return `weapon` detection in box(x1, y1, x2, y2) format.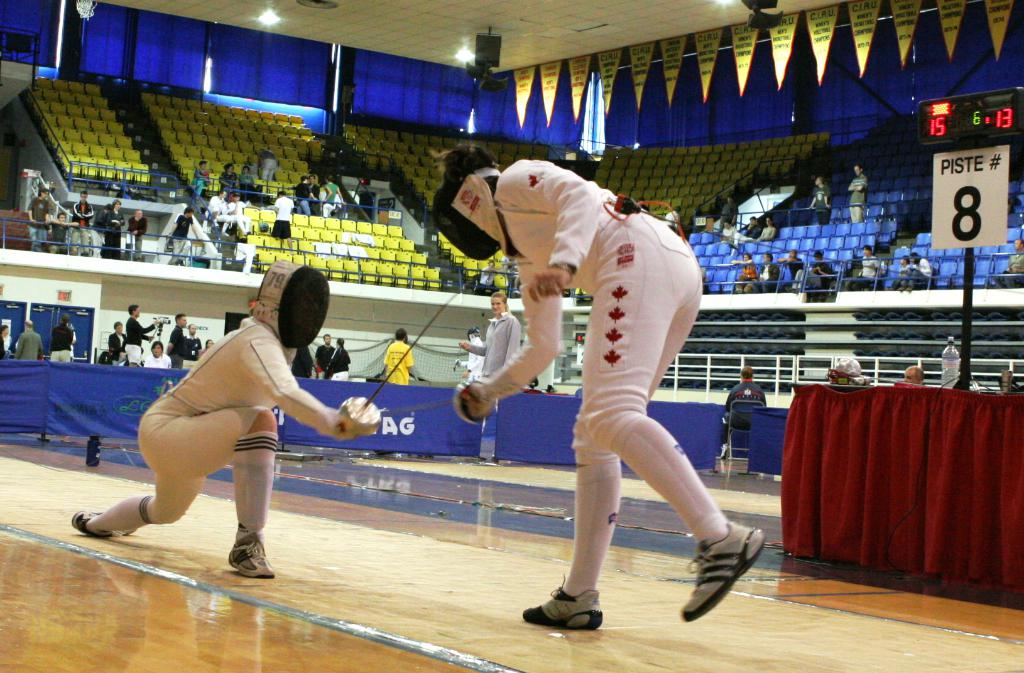
box(338, 285, 468, 432).
